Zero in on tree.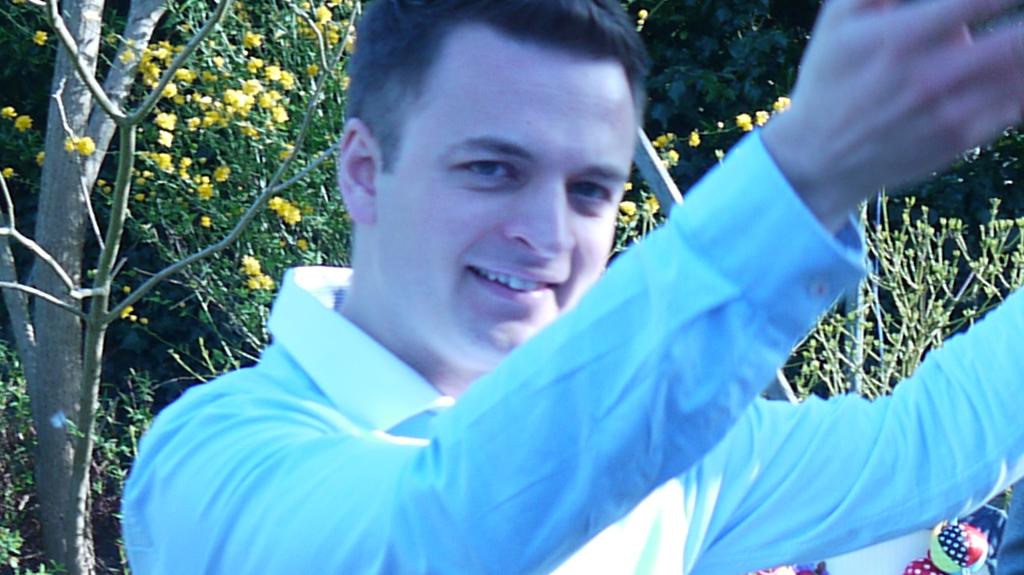
Zeroed in: [0,0,366,574].
